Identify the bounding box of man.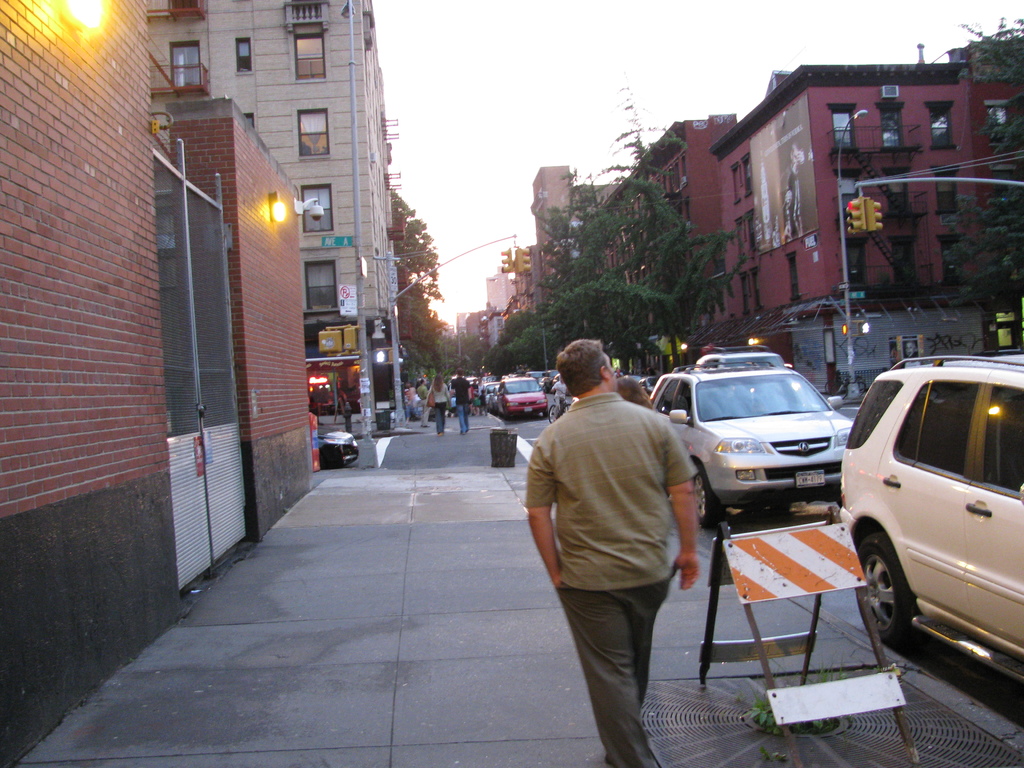
bbox=[536, 340, 723, 737].
